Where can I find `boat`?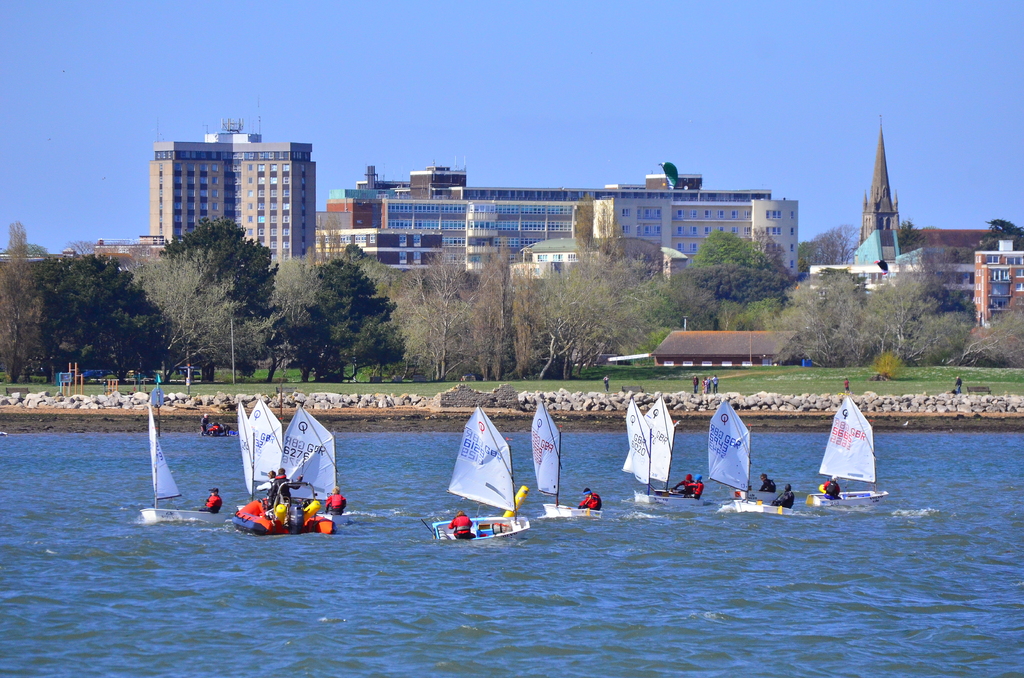
You can find it at rect(138, 398, 215, 526).
